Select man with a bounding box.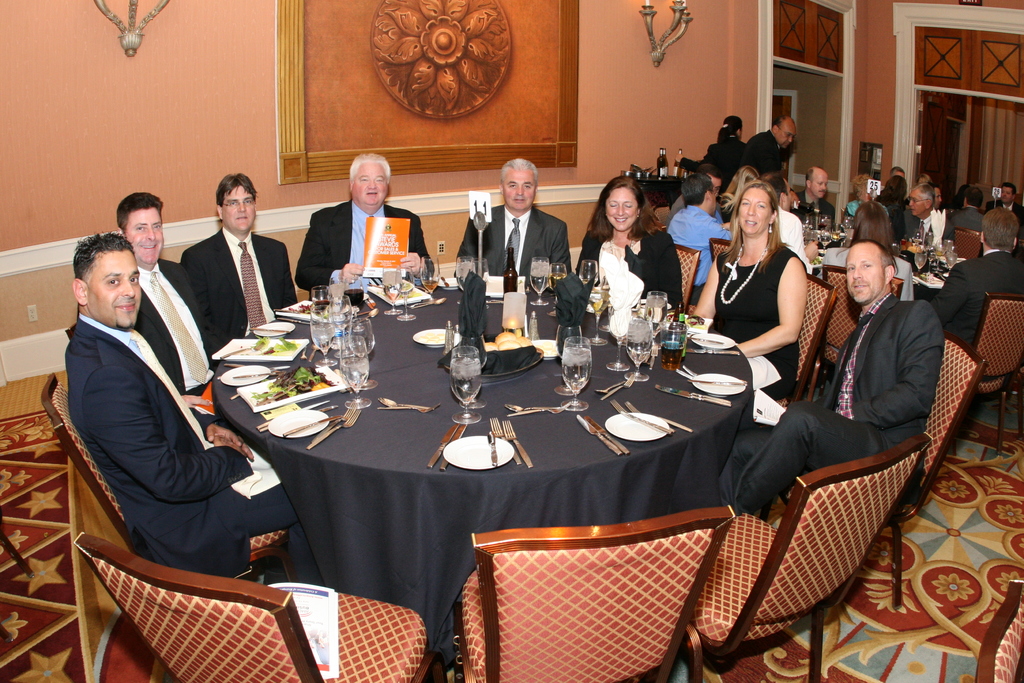
{"left": 173, "top": 174, "right": 301, "bottom": 366}.
